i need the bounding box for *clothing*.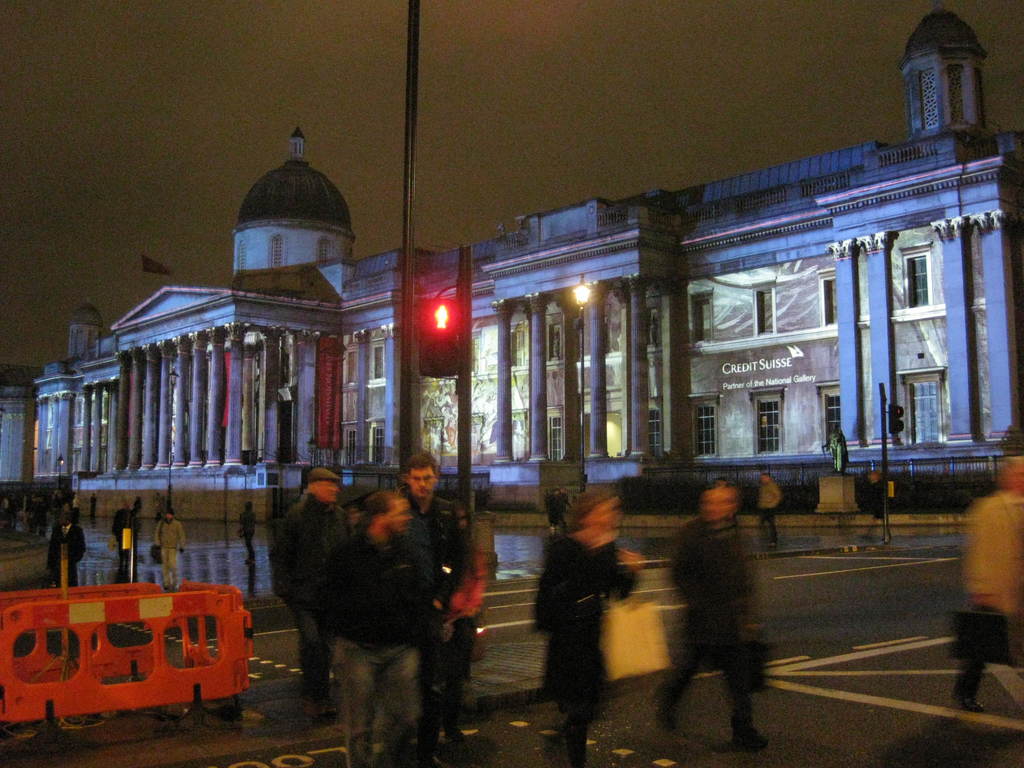
Here it is: 155:522:192:585.
